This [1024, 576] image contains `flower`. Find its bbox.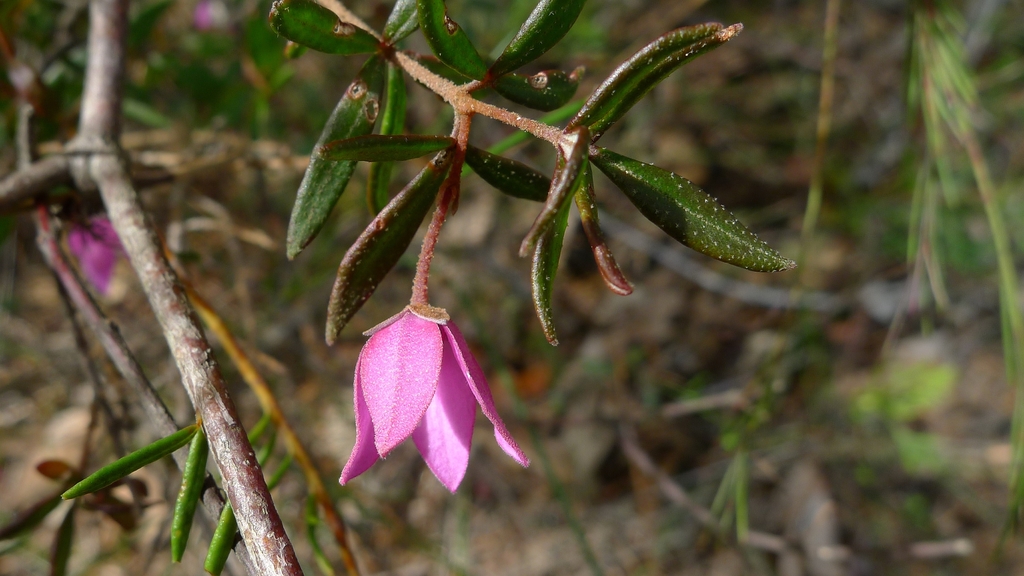
region(341, 260, 518, 475).
